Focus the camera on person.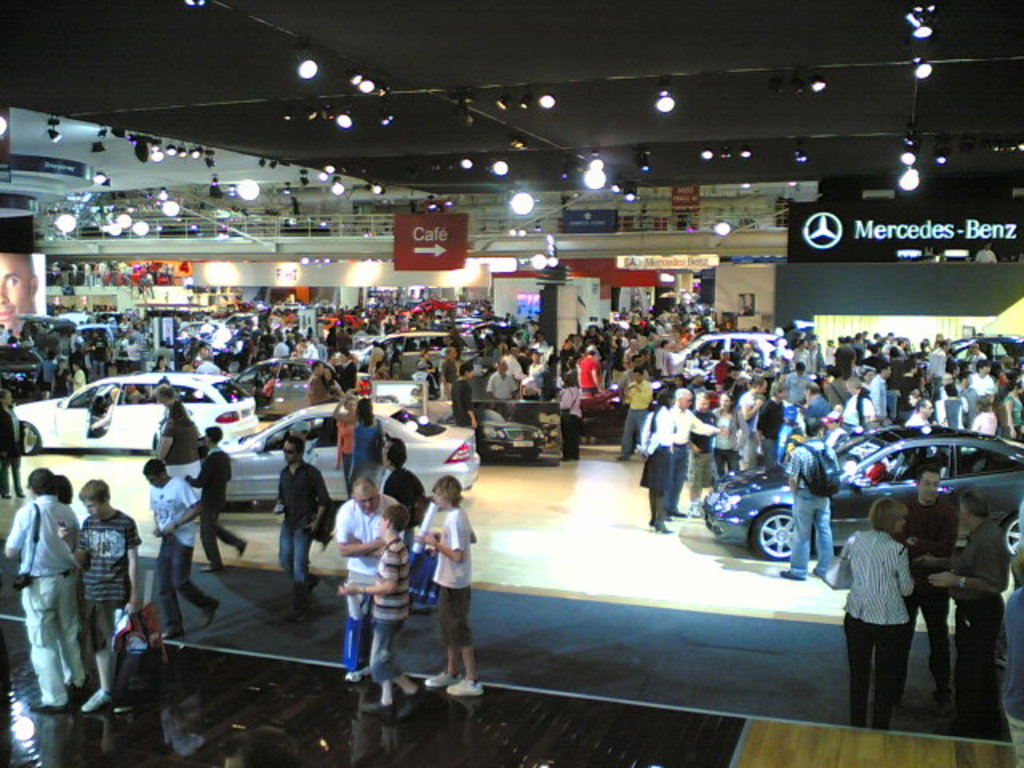
Focus region: <region>774, 406, 838, 584</region>.
